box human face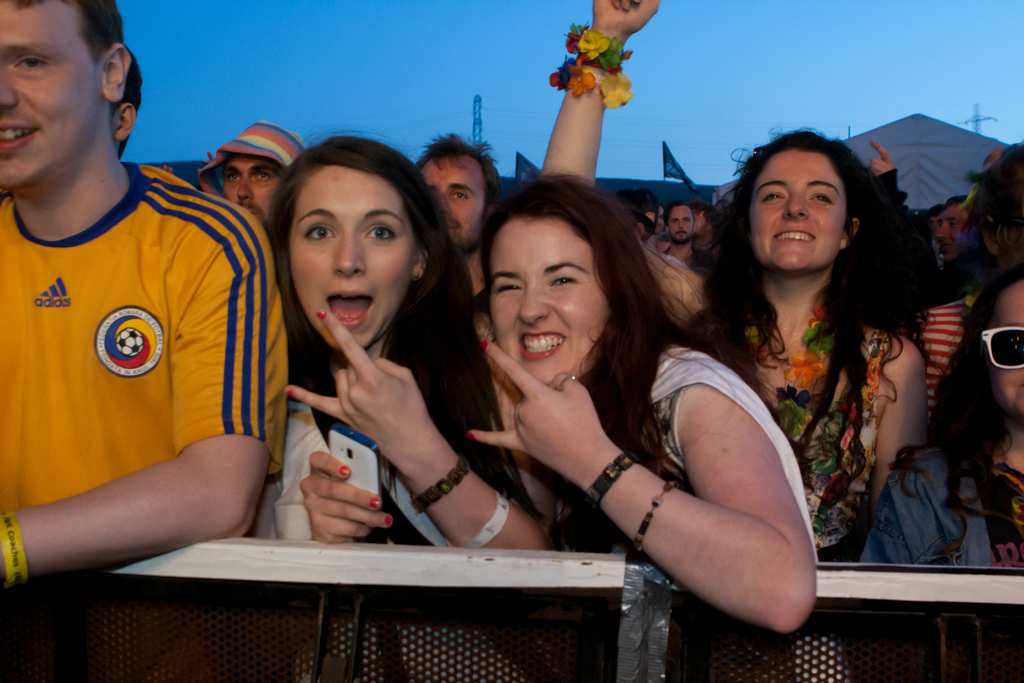
<region>485, 210, 614, 388</region>
